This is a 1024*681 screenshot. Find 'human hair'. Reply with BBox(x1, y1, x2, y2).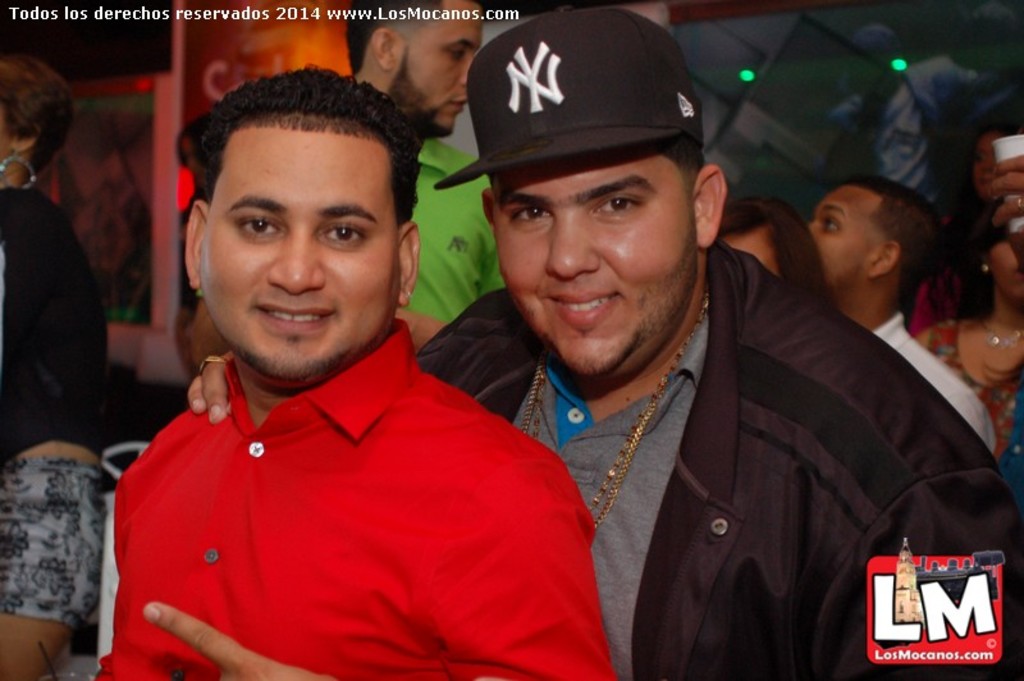
BBox(806, 165, 952, 314).
